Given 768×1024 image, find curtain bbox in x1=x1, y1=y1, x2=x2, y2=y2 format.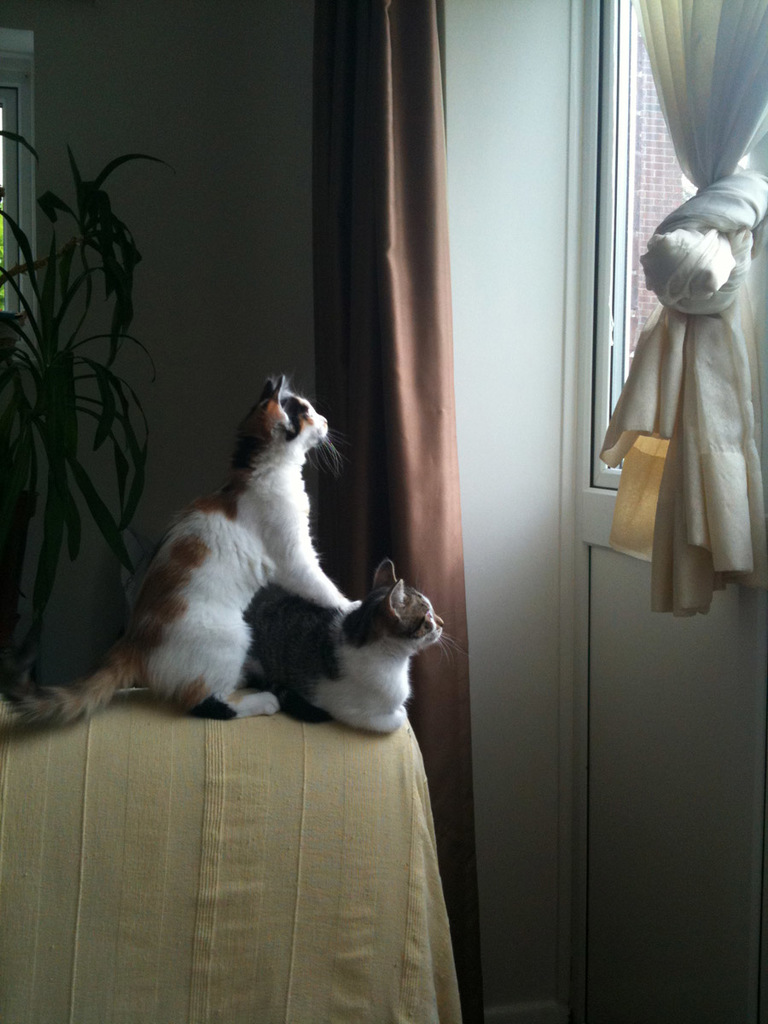
x1=300, y1=0, x2=486, y2=1023.
